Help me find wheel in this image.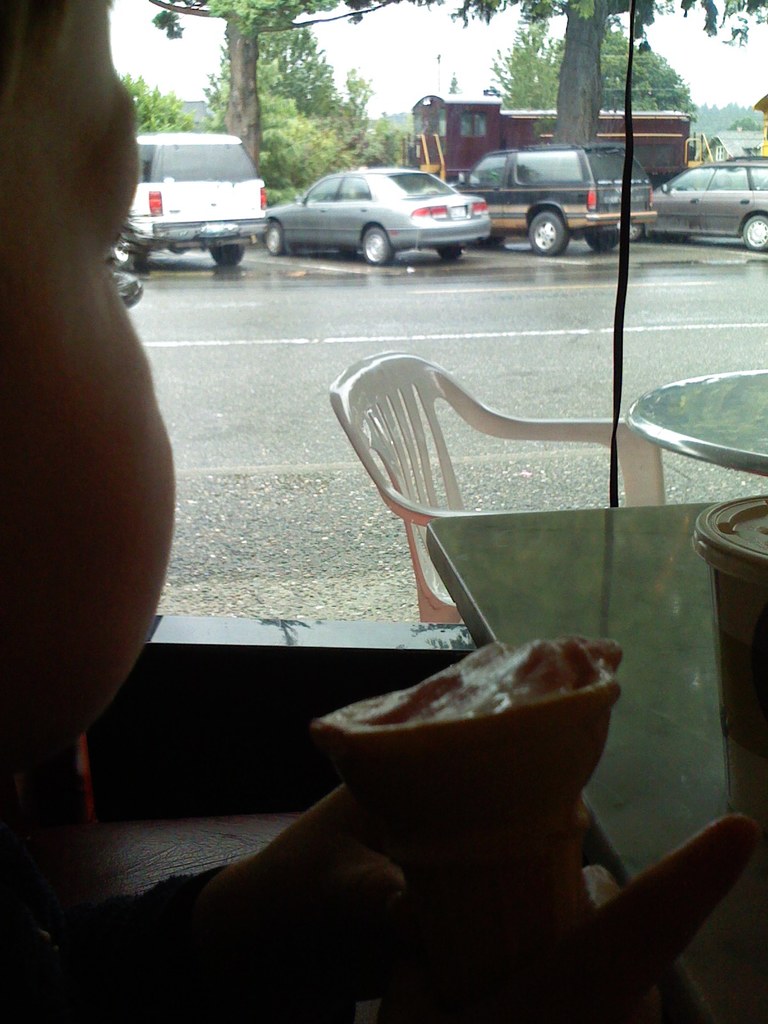
Found it: x1=630, y1=225, x2=644, y2=241.
